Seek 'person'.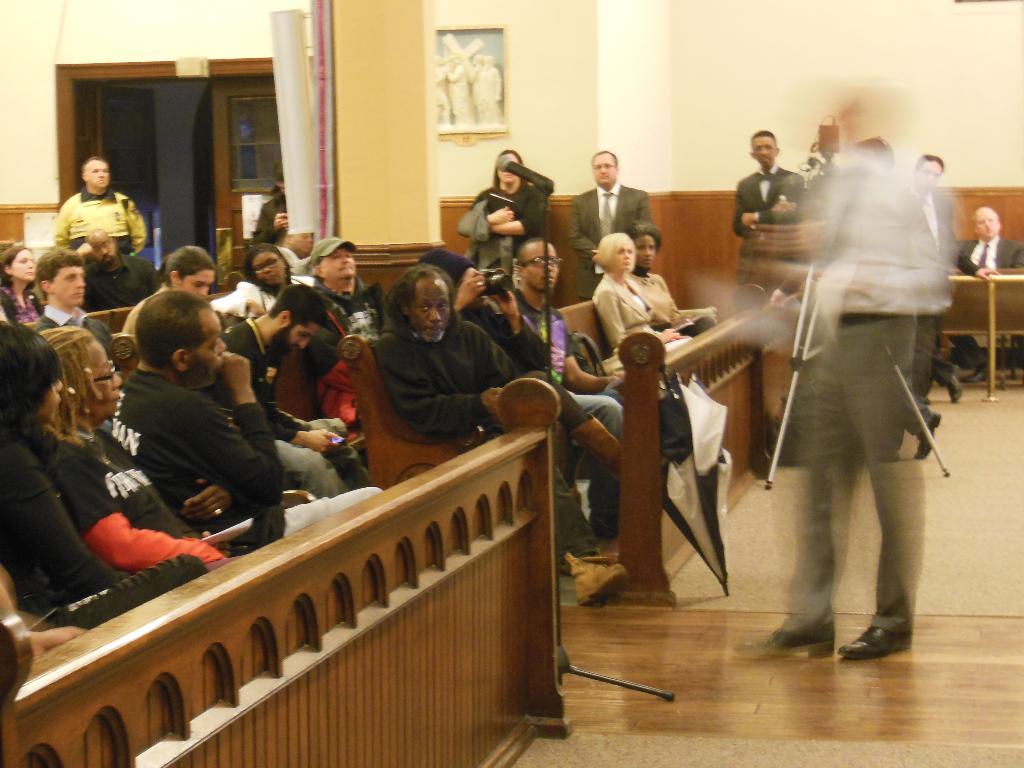
bbox=[111, 287, 314, 523].
